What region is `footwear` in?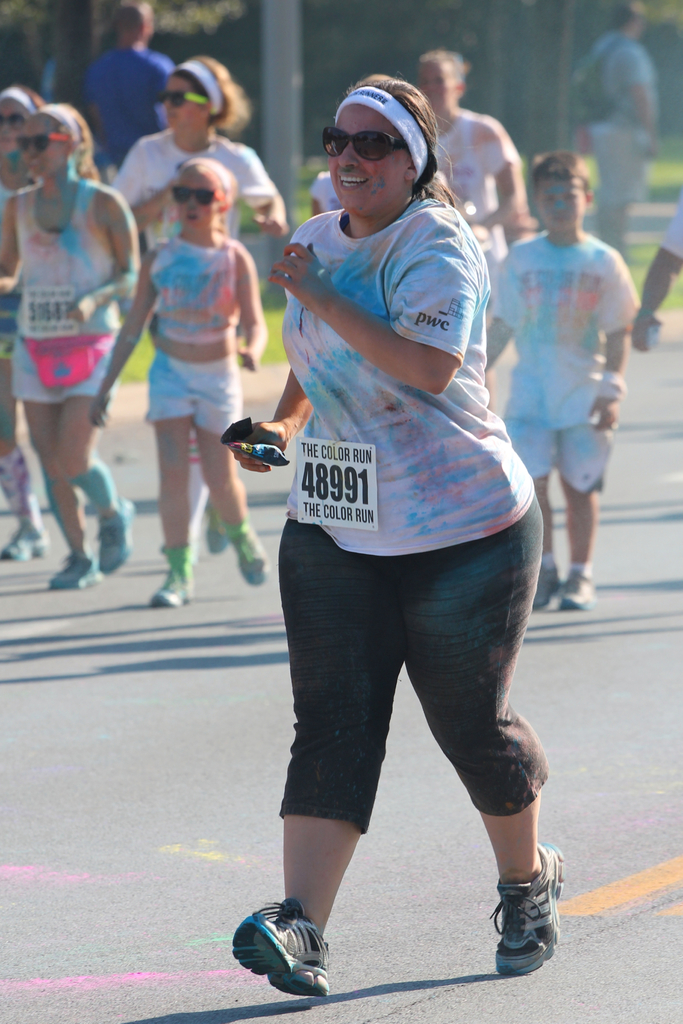
47 550 98 593.
